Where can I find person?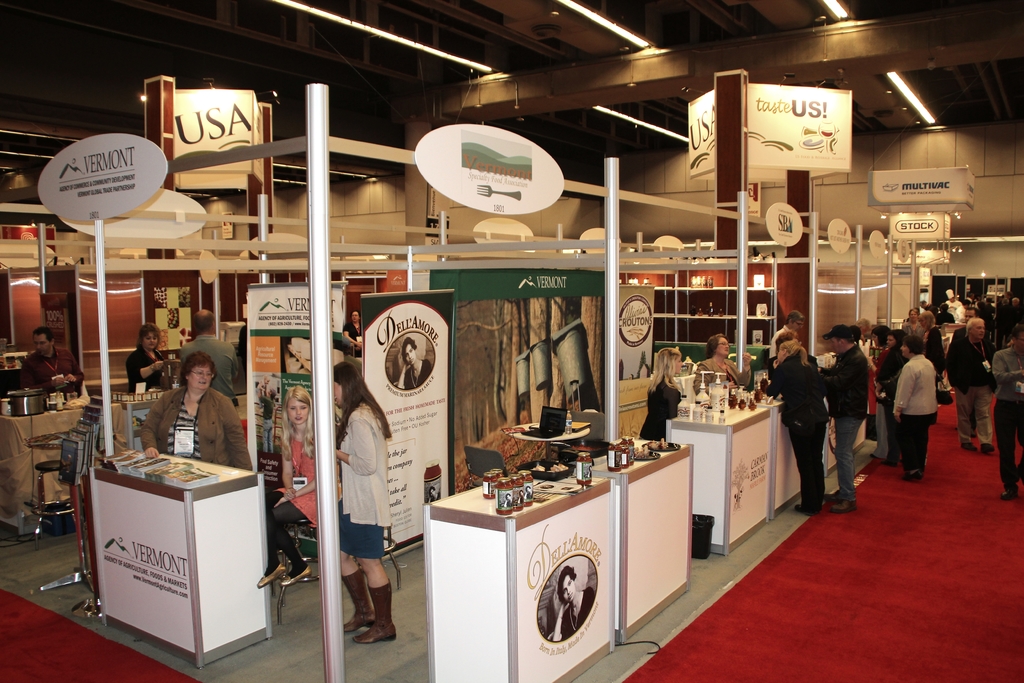
You can find it at l=139, t=352, r=254, b=472.
